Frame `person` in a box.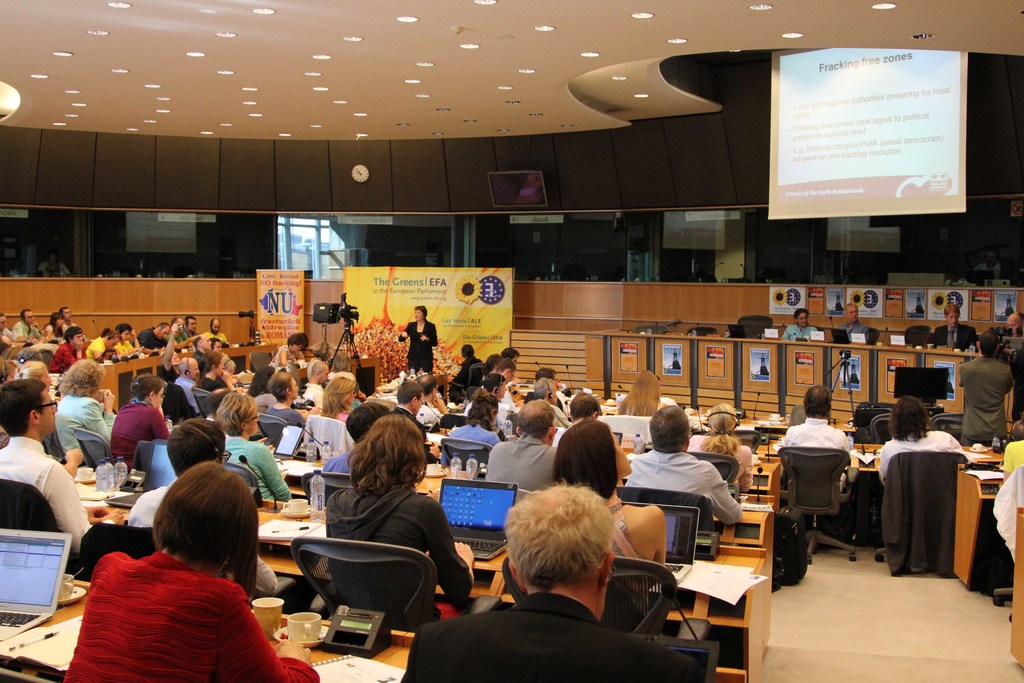
{"x1": 1002, "y1": 349, "x2": 1023, "y2": 425}.
